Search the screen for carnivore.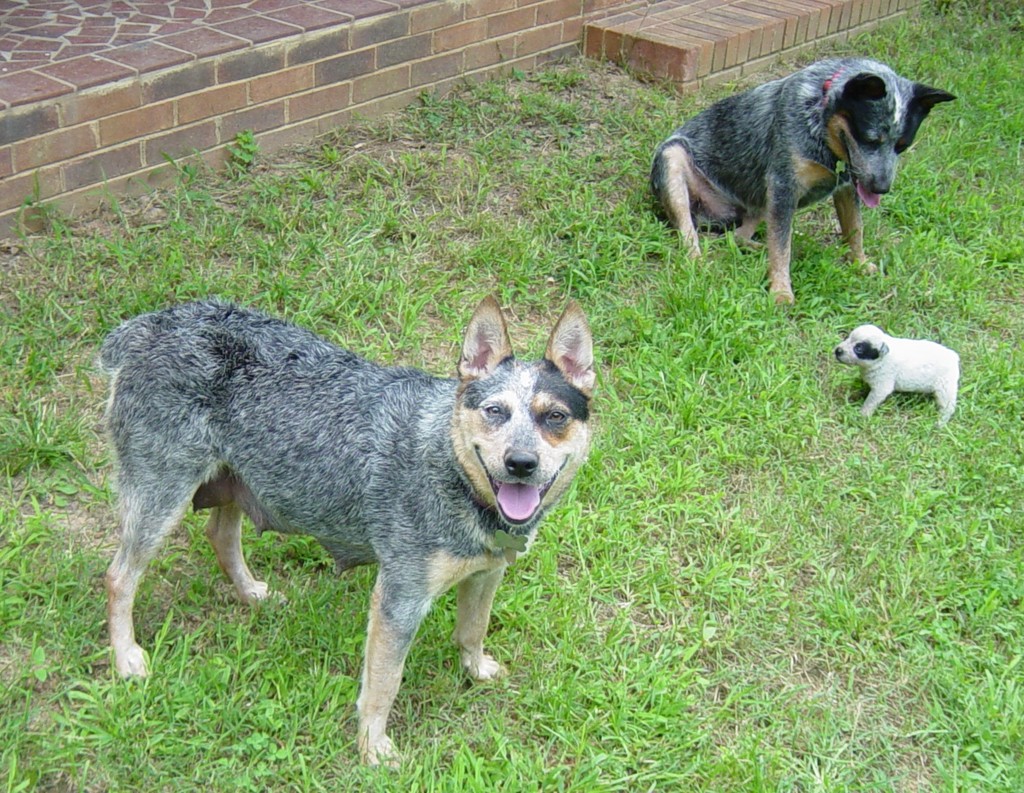
Found at (x1=649, y1=52, x2=957, y2=307).
